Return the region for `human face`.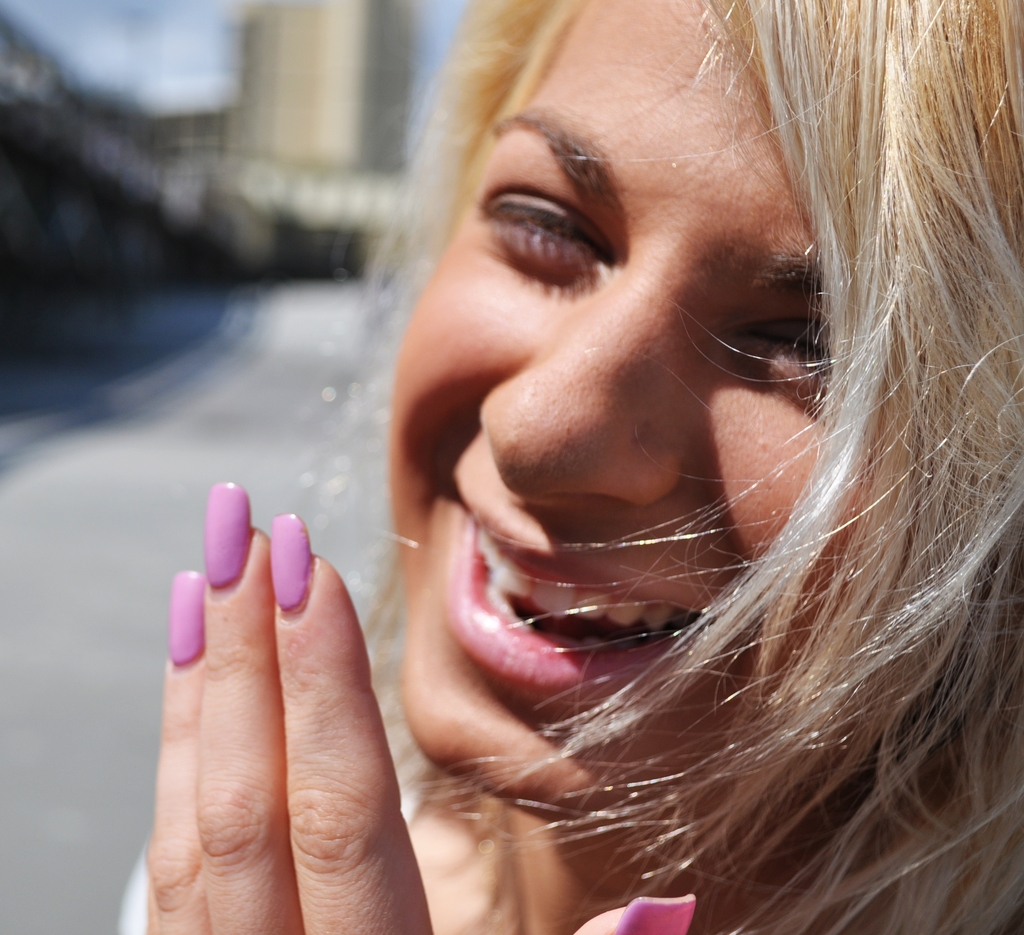
<box>389,0,889,792</box>.
